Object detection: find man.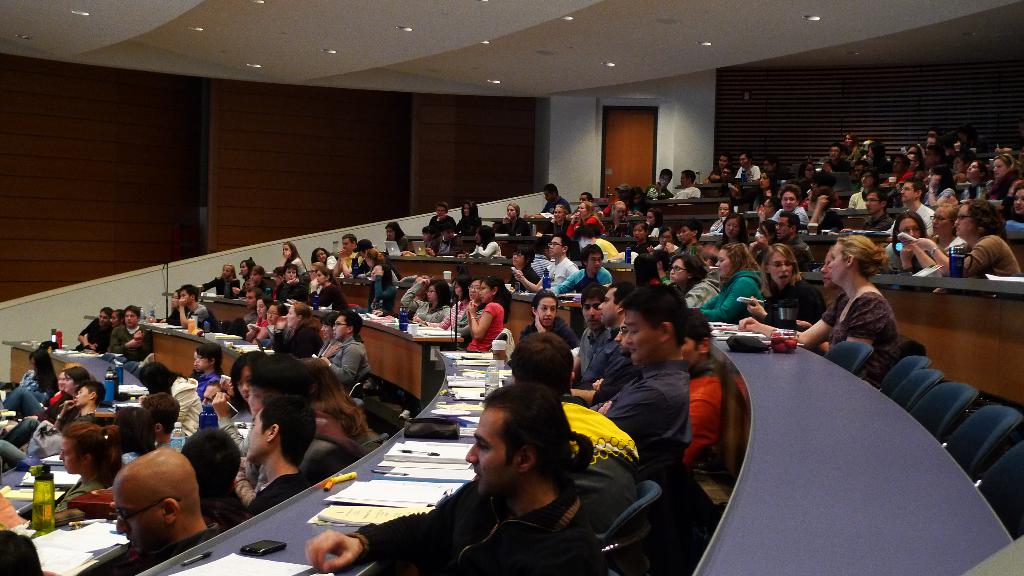
x1=703 y1=168 x2=738 y2=195.
